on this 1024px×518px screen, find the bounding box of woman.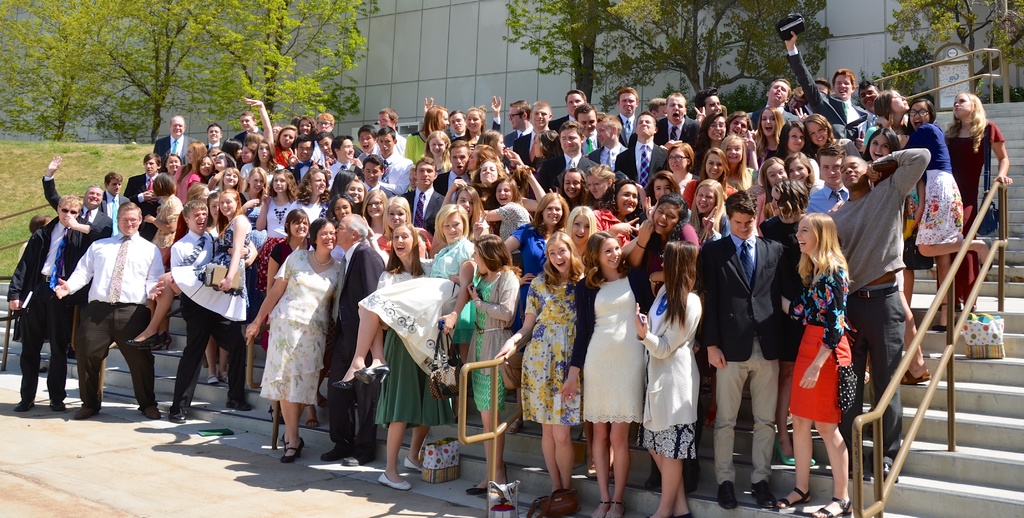
Bounding box: rect(439, 178, 513, 271).
